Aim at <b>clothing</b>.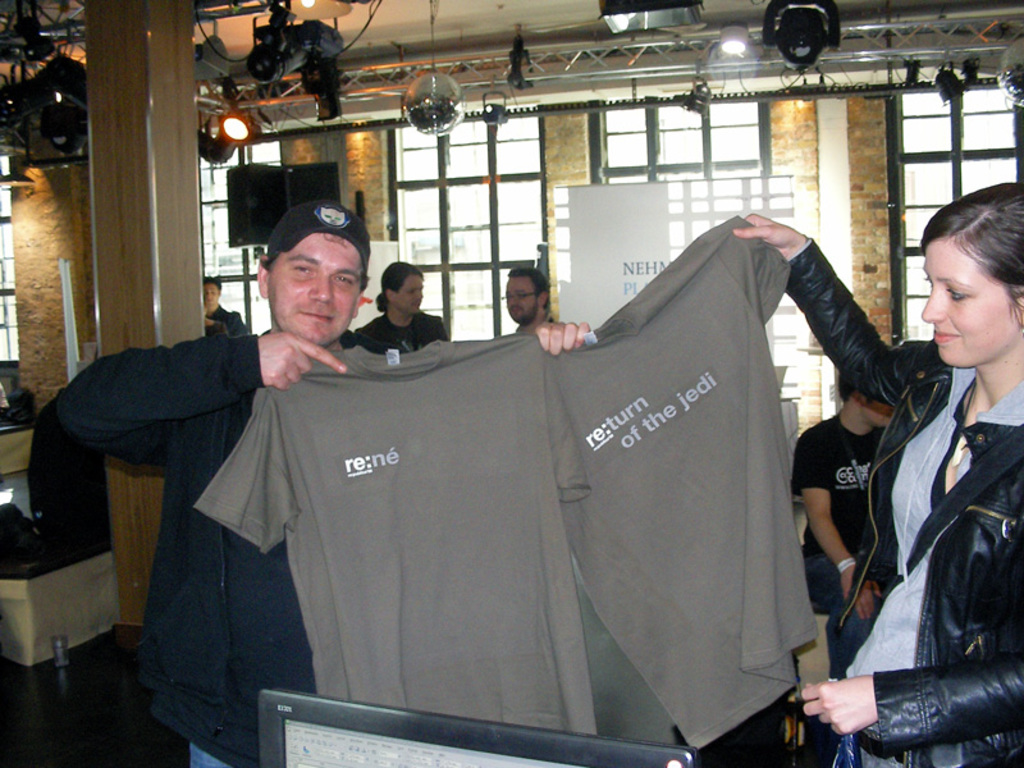
Aimed at x1=196 y1=215 x2=806 y2=767.
